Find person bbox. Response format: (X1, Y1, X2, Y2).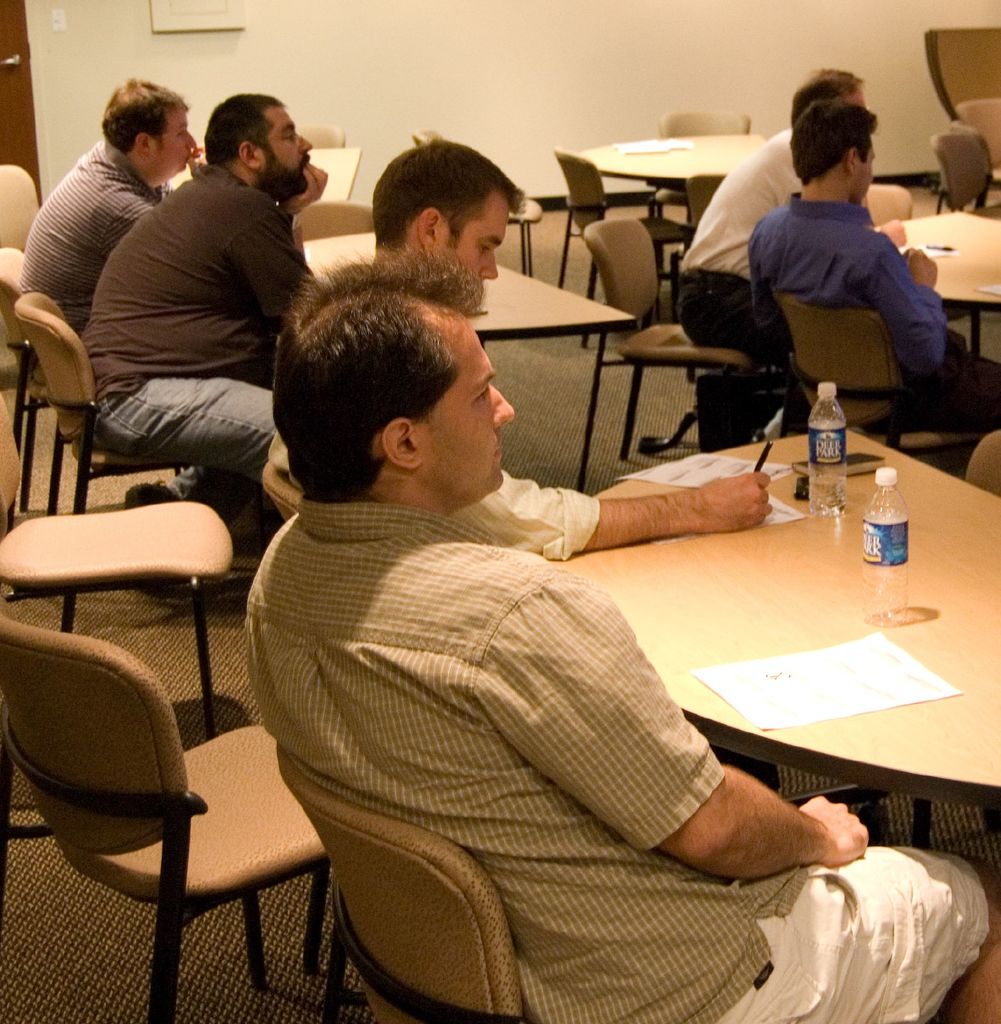
(266, 138, 780, 559).
